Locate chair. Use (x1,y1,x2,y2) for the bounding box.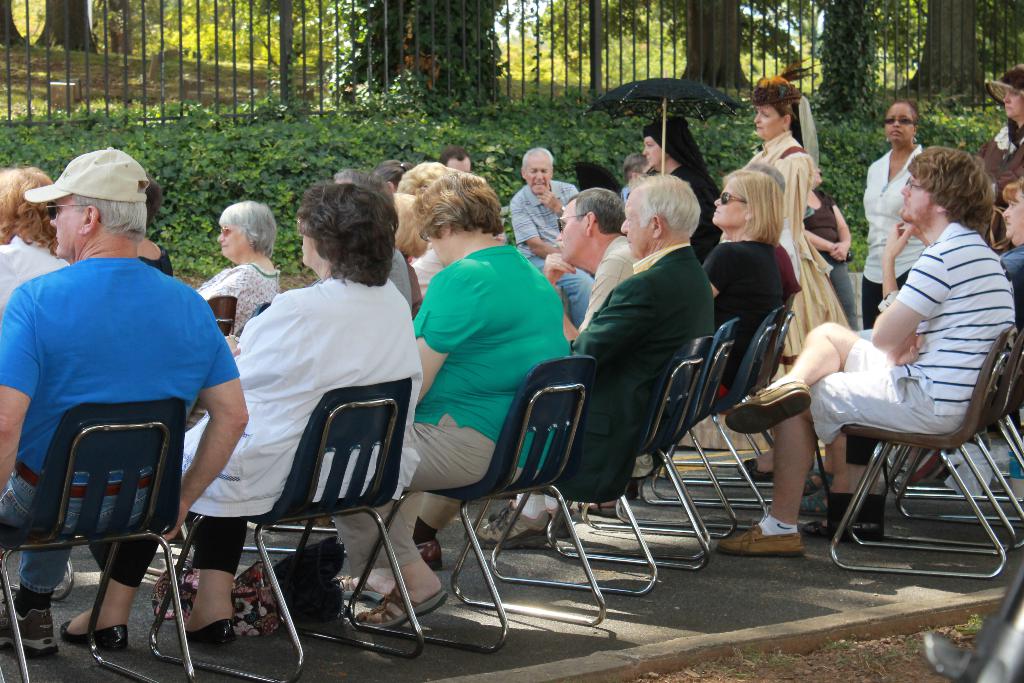
(860,320,1023,552).
